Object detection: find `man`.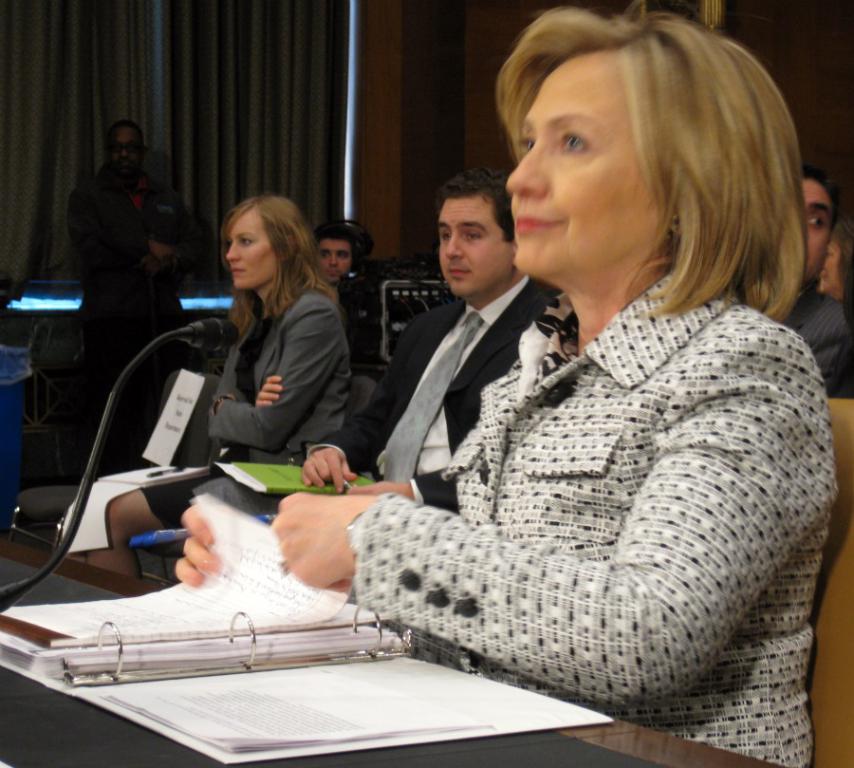
BBox(352, 140, 565, 559).
